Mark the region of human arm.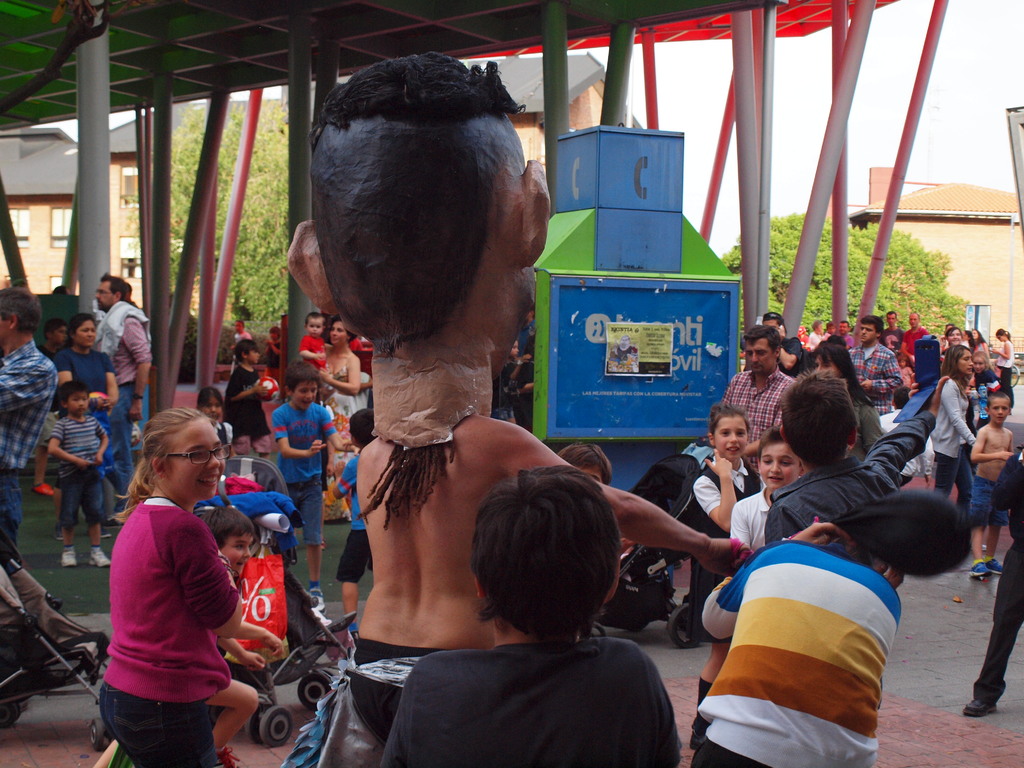
Region: (x1=0, y1=352, x2=49, y2=413).
